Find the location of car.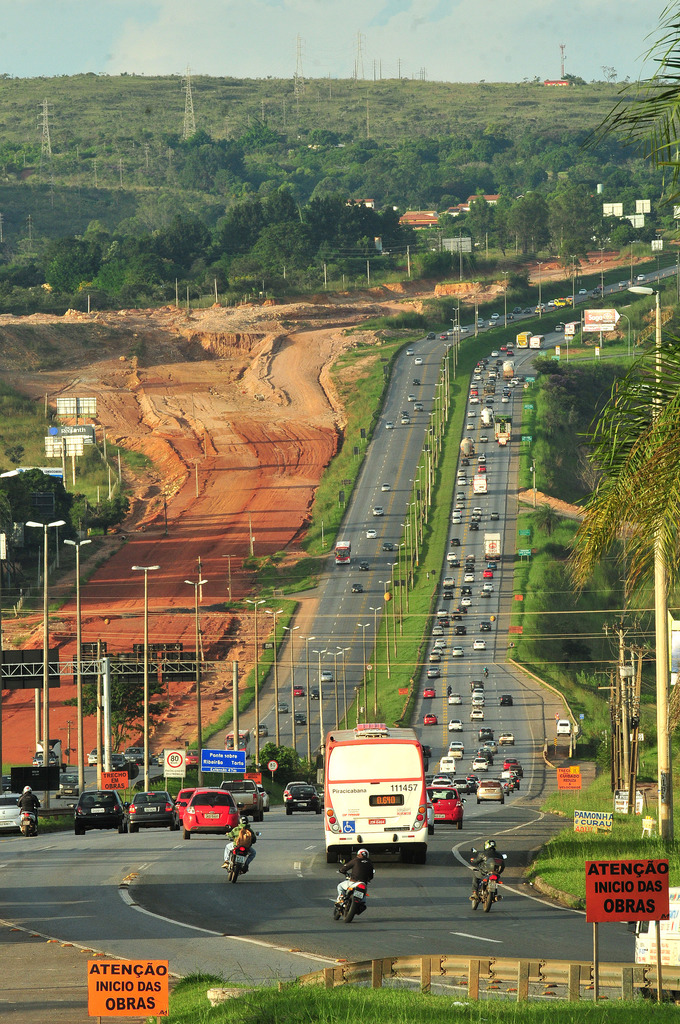
Location: 471:515:482:522.
